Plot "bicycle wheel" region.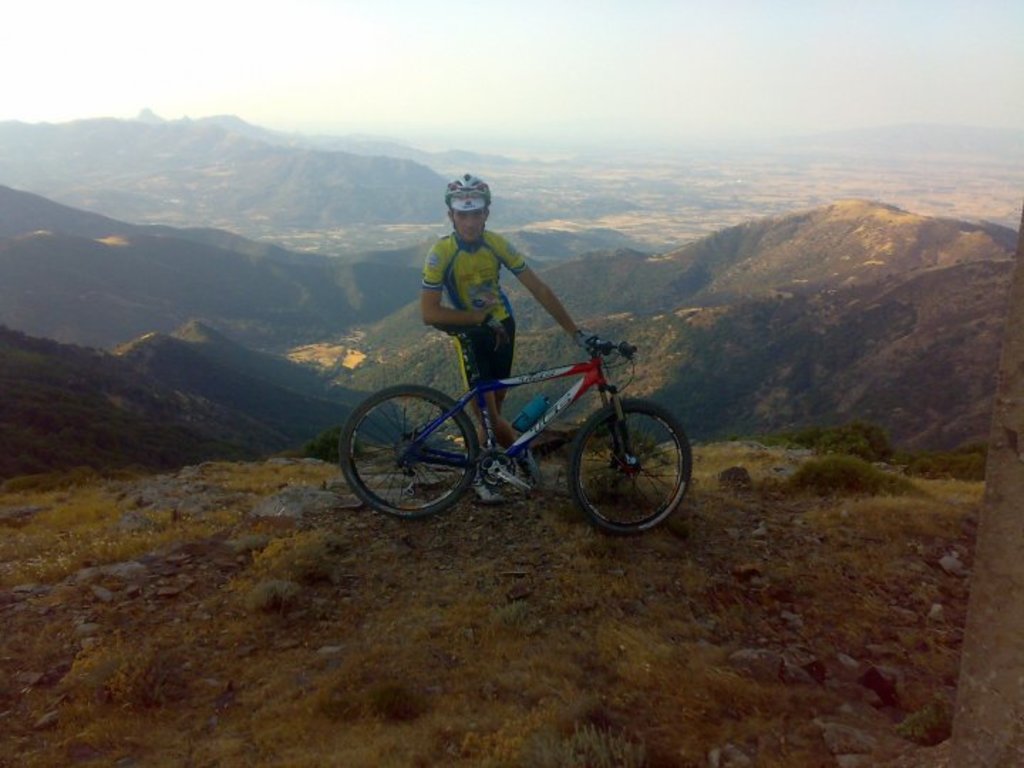
Plotted at bbox(559, 394, 681, 542).
